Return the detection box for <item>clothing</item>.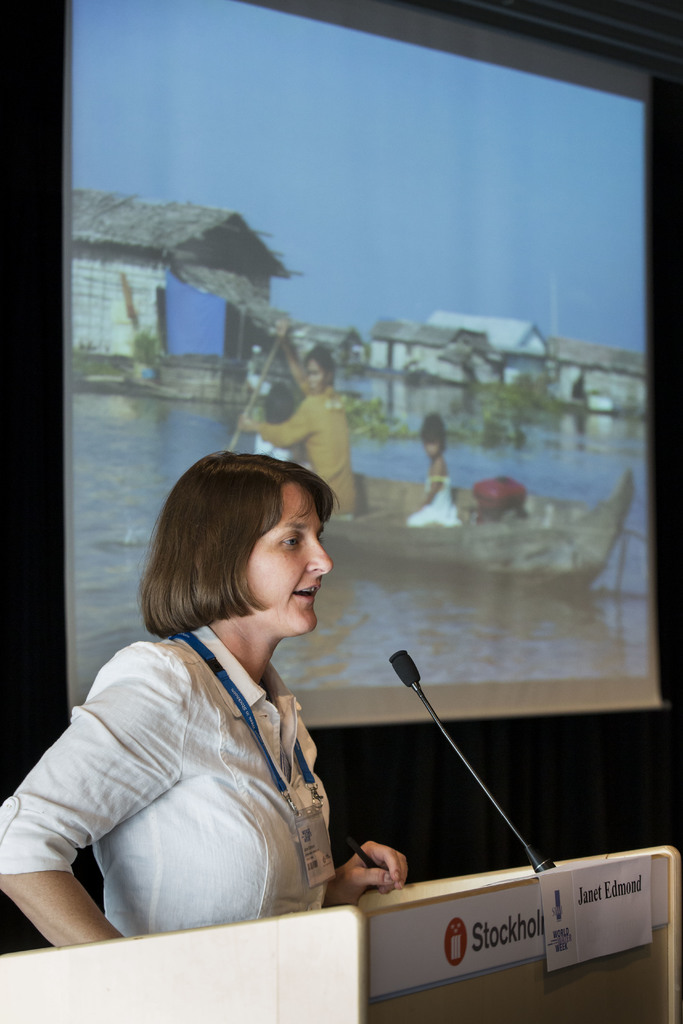
<region>248, 385, 358, 515</region>.
